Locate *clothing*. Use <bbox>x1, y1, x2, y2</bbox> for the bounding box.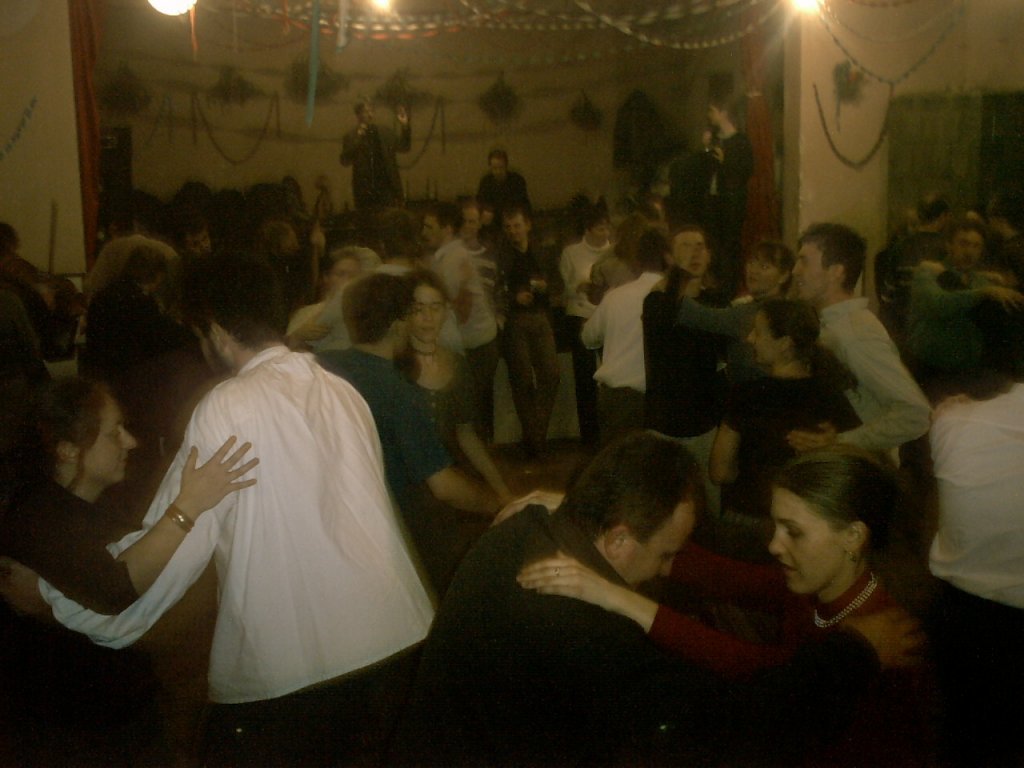
<bbox>271, 249, 322, 313</bbox>.
